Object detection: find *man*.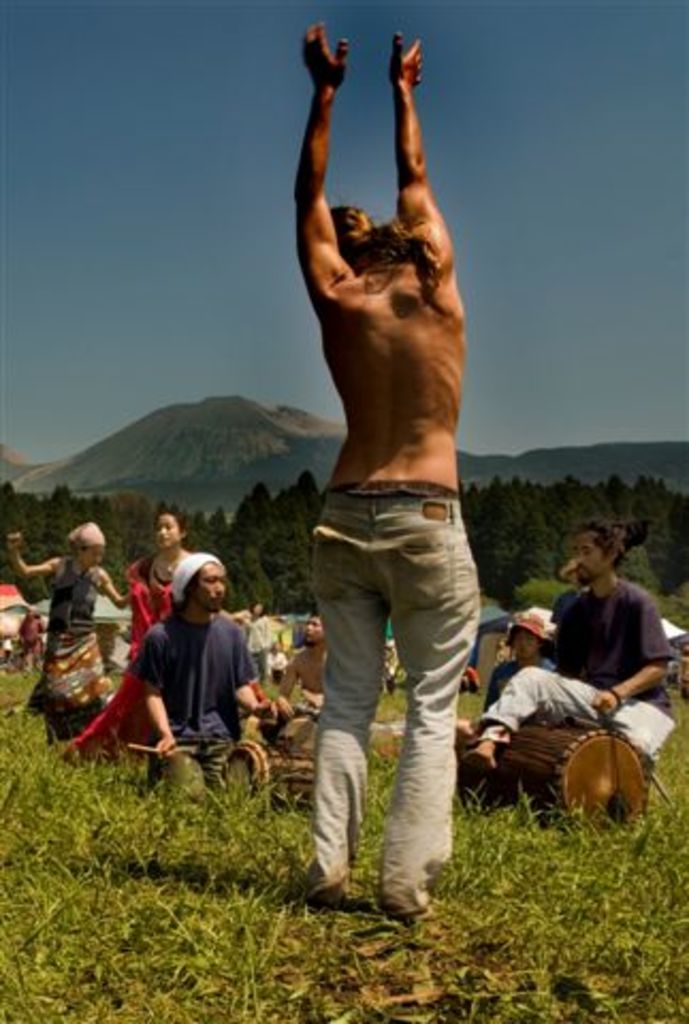
x1=463, y1=514, x2=676, y2=781.
